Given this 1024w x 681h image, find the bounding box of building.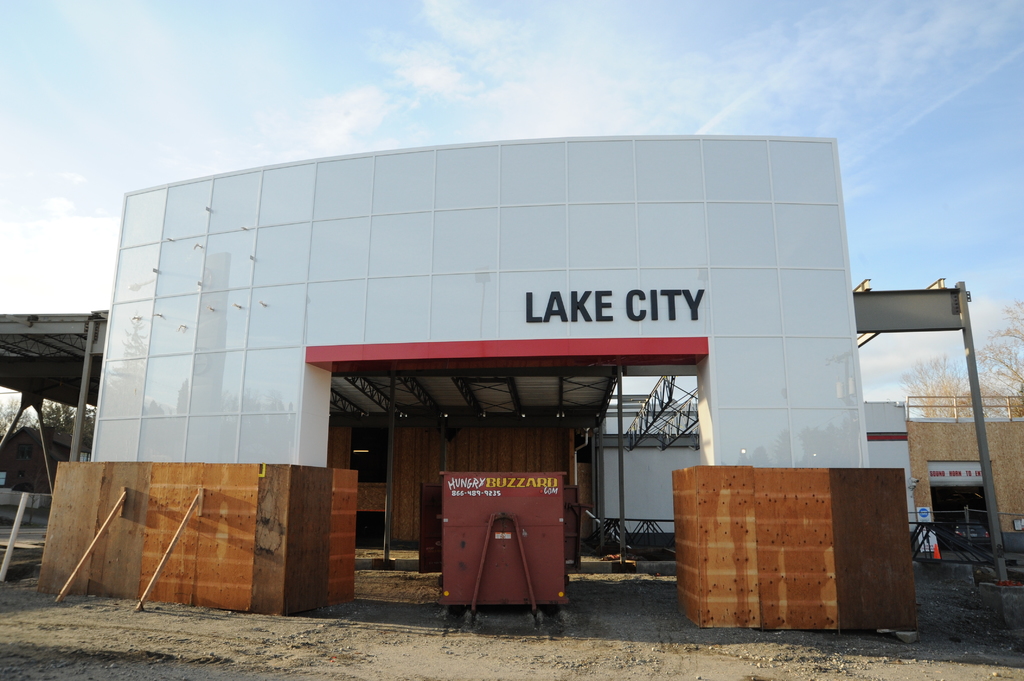
crop(906, 396, 1023, 557).
